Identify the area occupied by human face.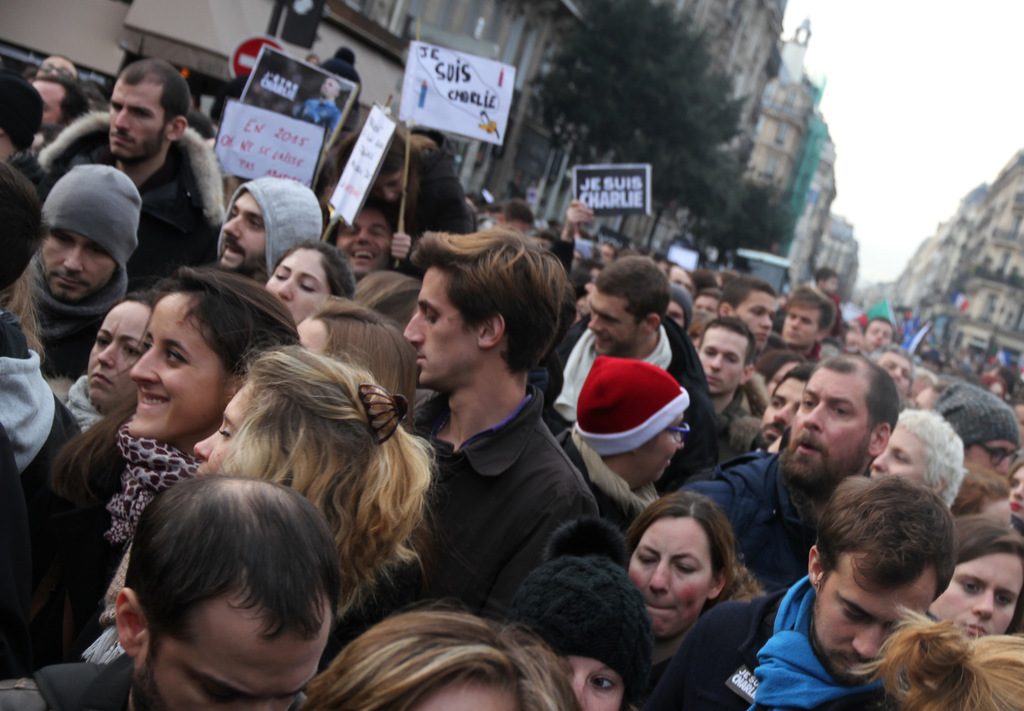
Area: bbox=[634, 519, 714, 632].
